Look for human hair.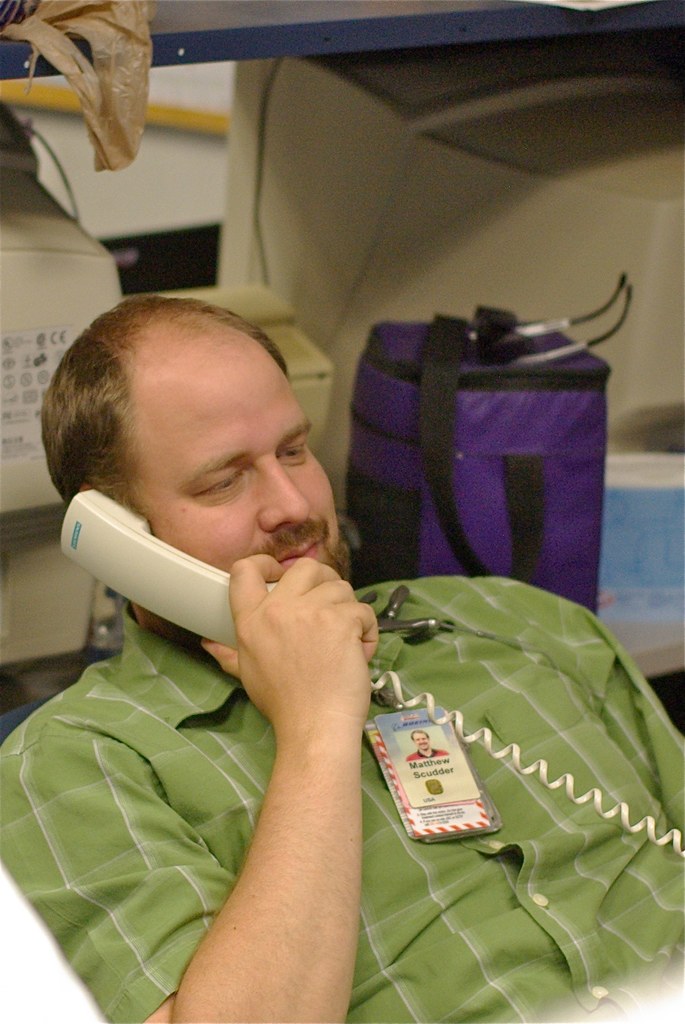
Found: 54/292/318/504.
